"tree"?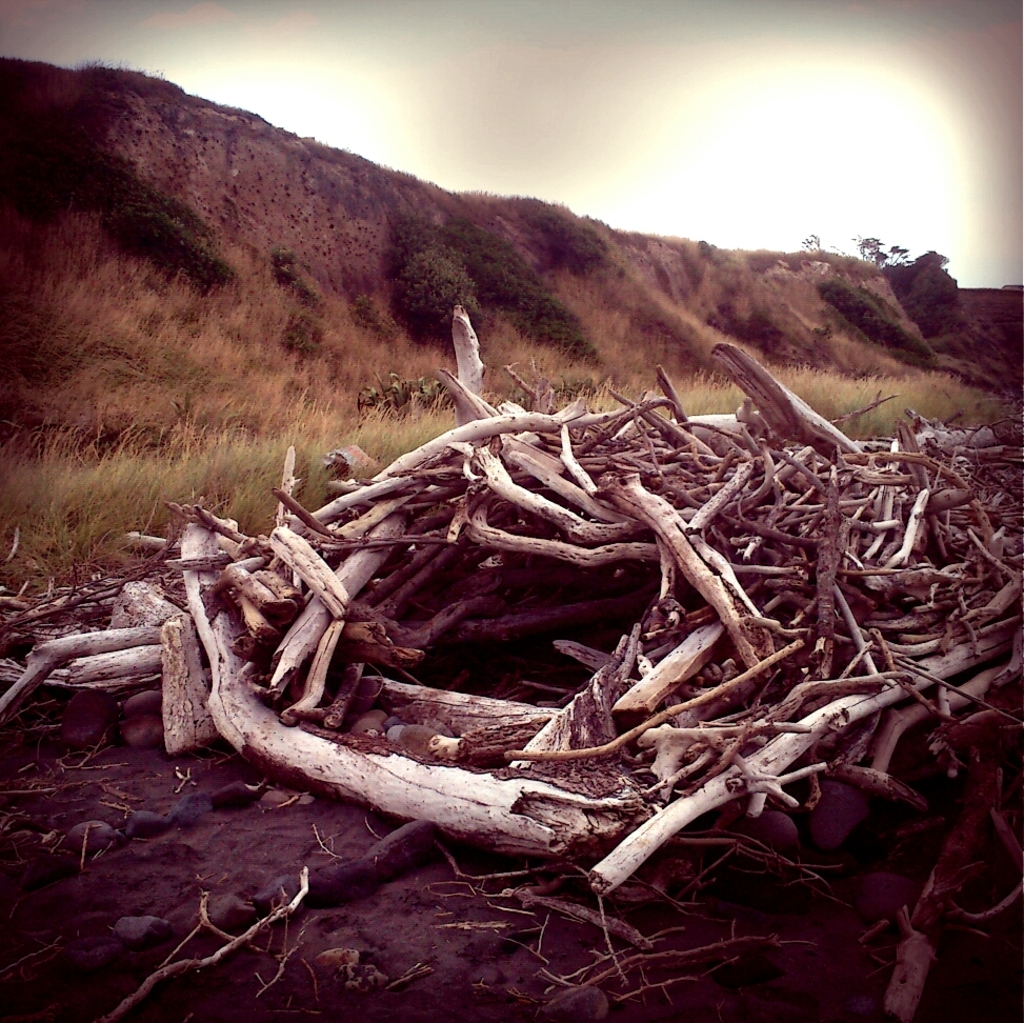
[898, 245, 977, 341]
